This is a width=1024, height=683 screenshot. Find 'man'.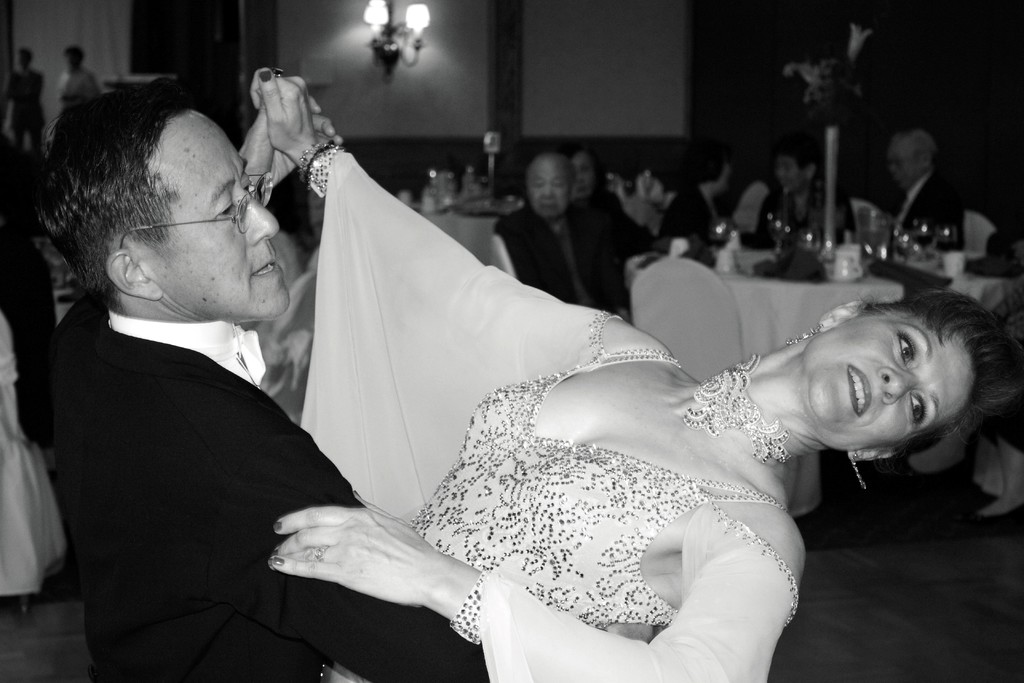
Bounding box: <region>500, 128, 609, 330</region>.
